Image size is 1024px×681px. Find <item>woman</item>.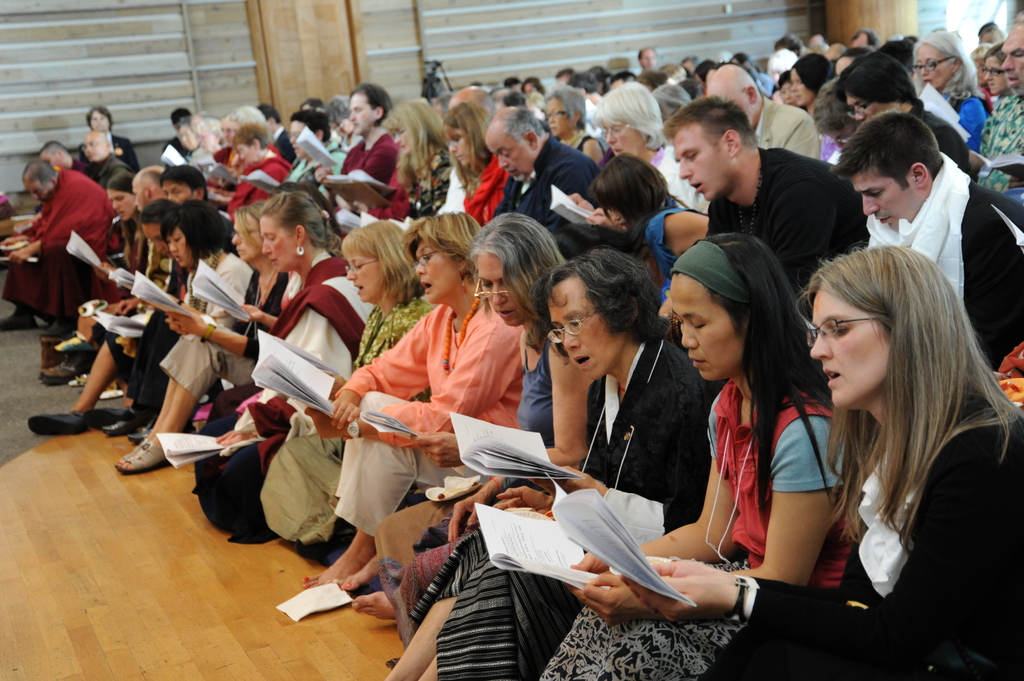
Rect(354, 209, 577, 627).
